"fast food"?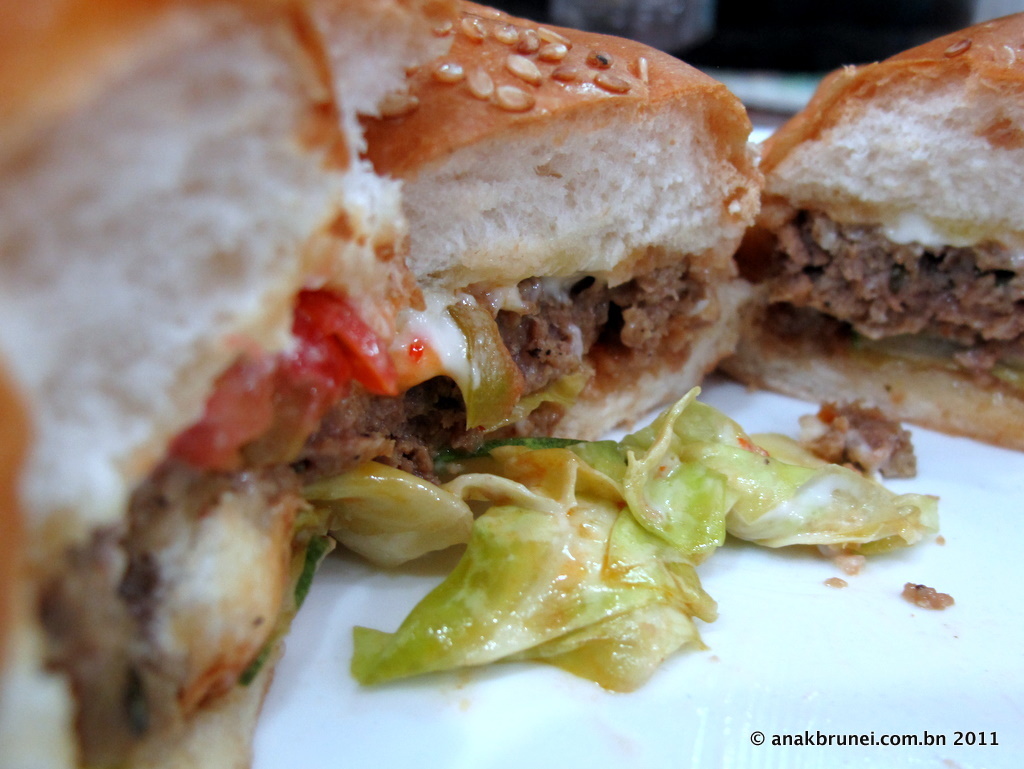
(18,0,926,713)
